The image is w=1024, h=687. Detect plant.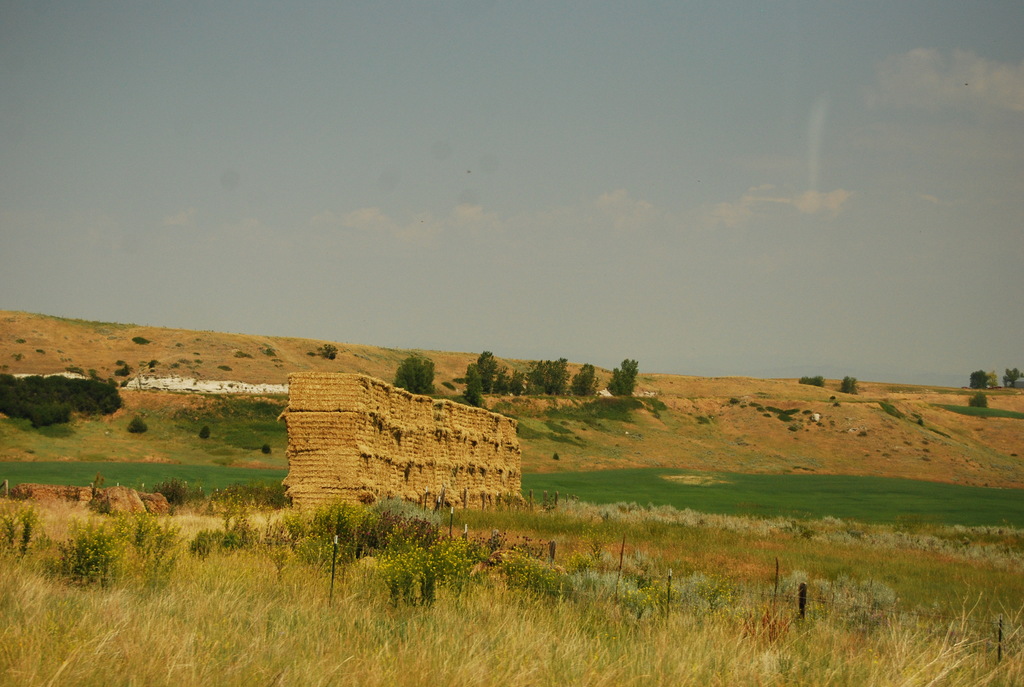
Detection: x1=545, y1=396, x2=666, y2=437.
